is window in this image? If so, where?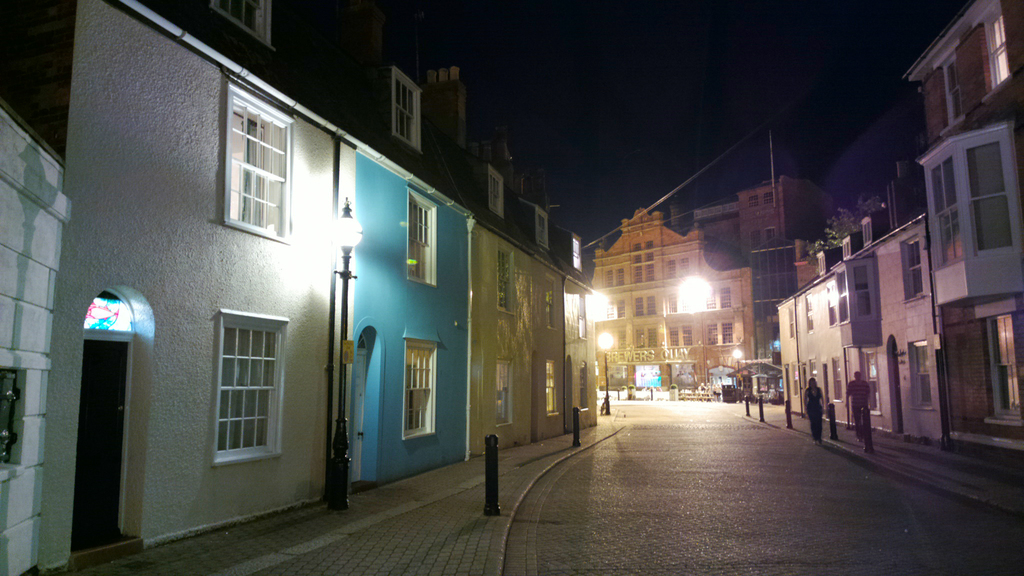
Yes, at detection(545, 359, 559, 414).
